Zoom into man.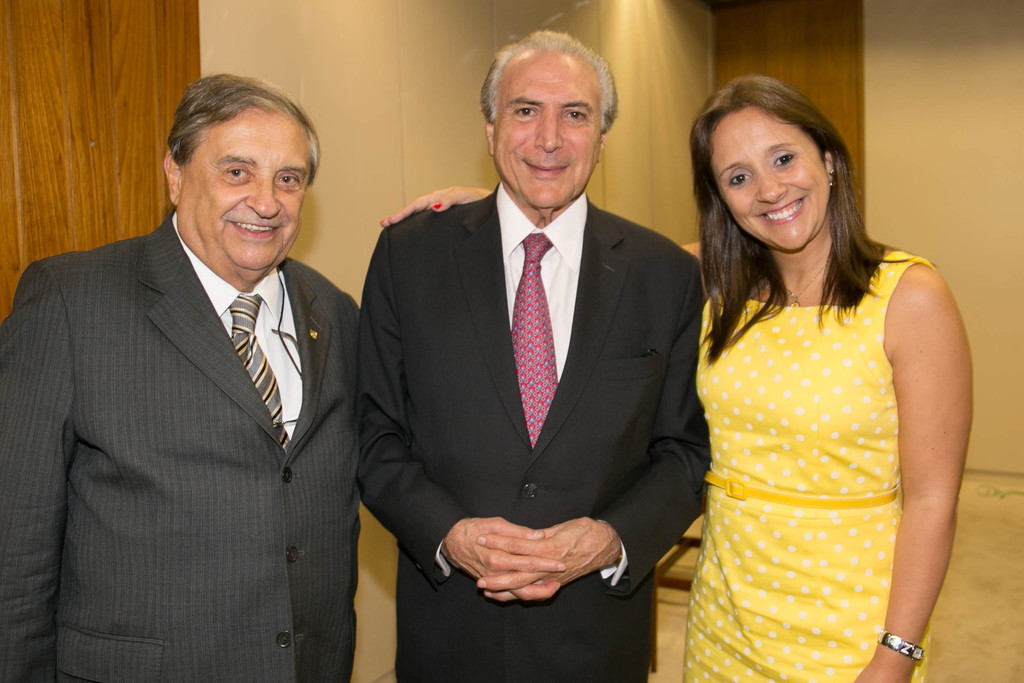
Zoom target: region(356, 30, 713, 682).
